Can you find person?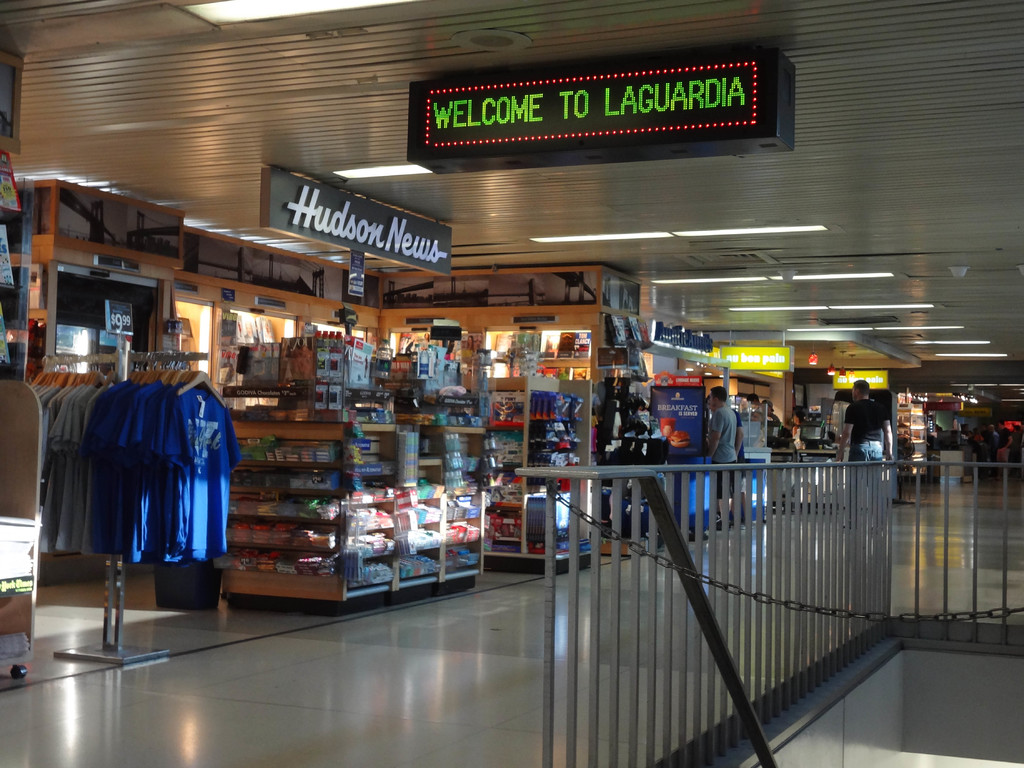
Yes, bounding box: (x1=705, y1=386, x2=737, y2=532).
